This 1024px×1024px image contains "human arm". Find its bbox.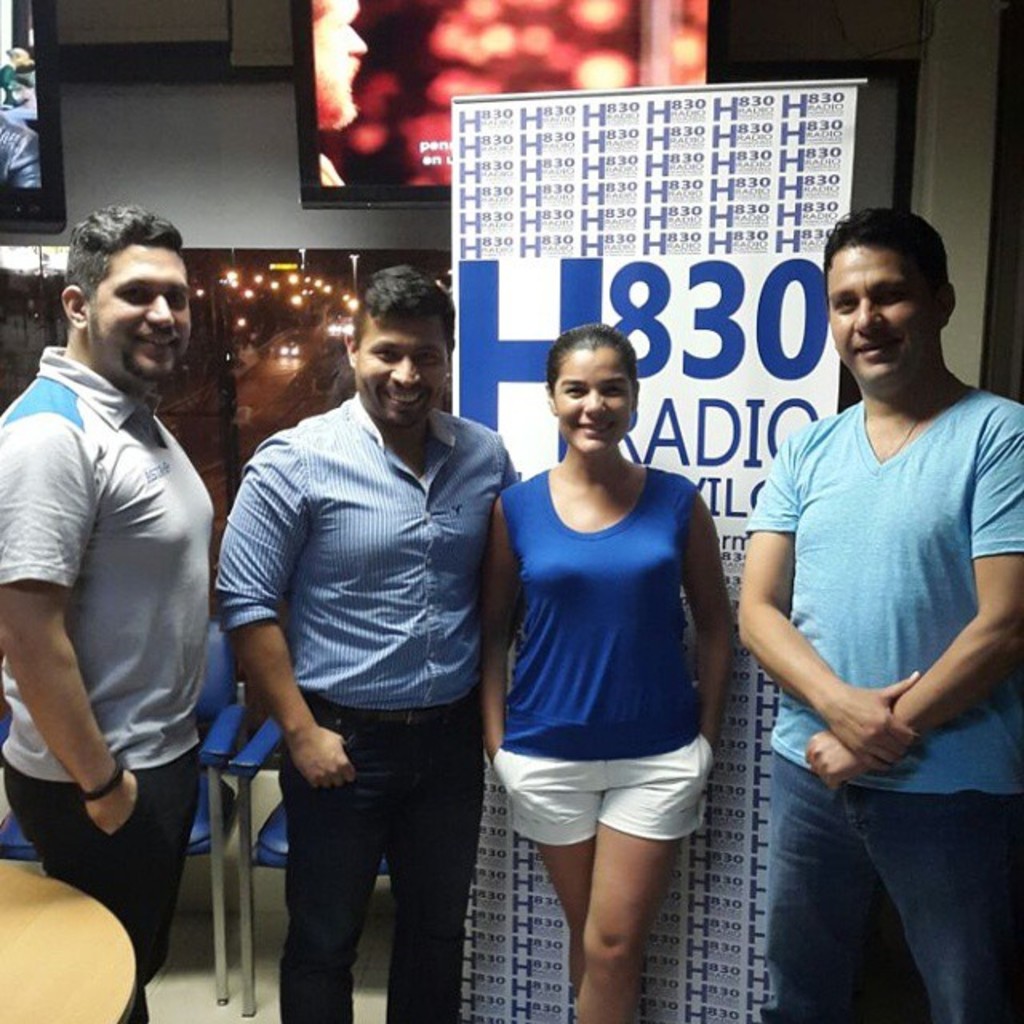
bbox=(731, 419, 934, 773).
